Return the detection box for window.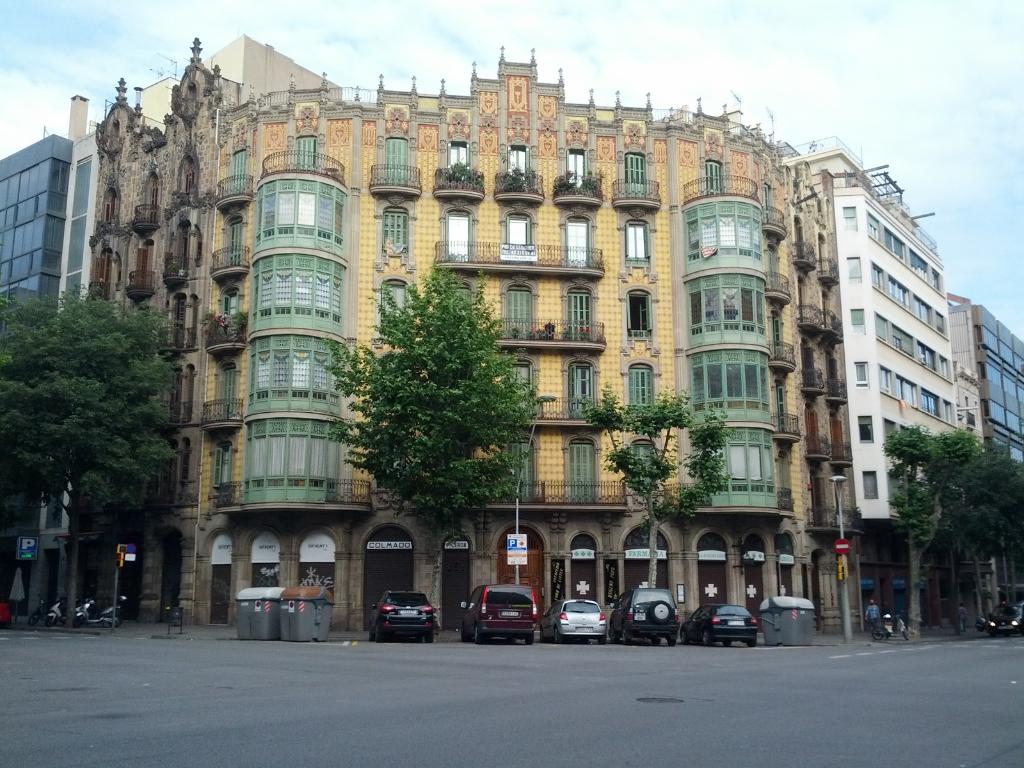
{"left": 845, "top": 252, "right": 865, "bottom": 287}.
